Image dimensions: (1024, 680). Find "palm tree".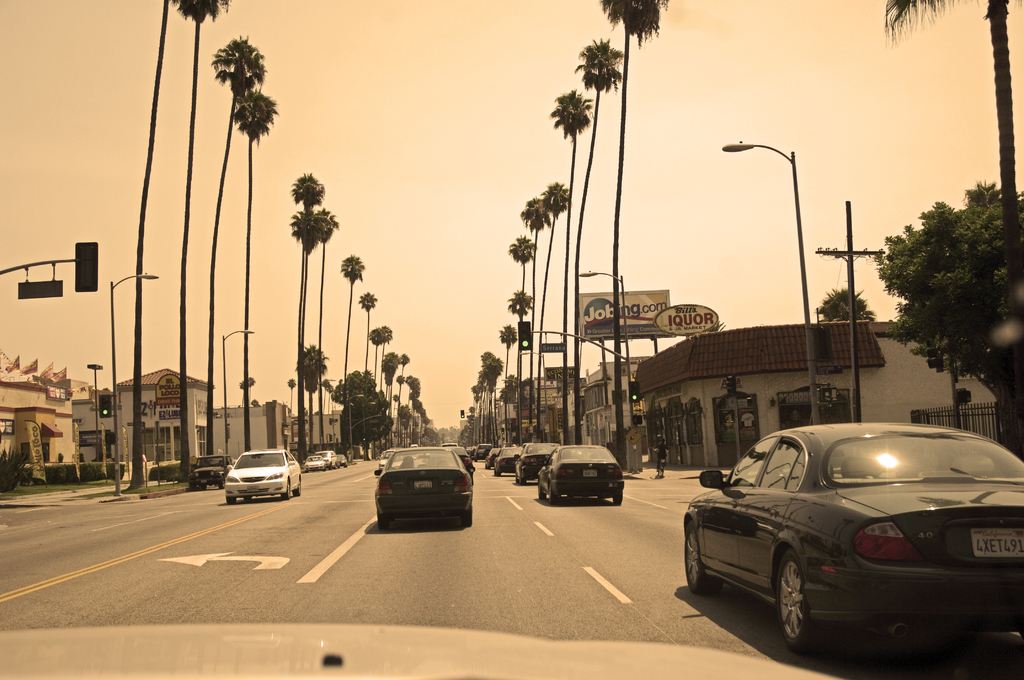
(598,0,671,471).
